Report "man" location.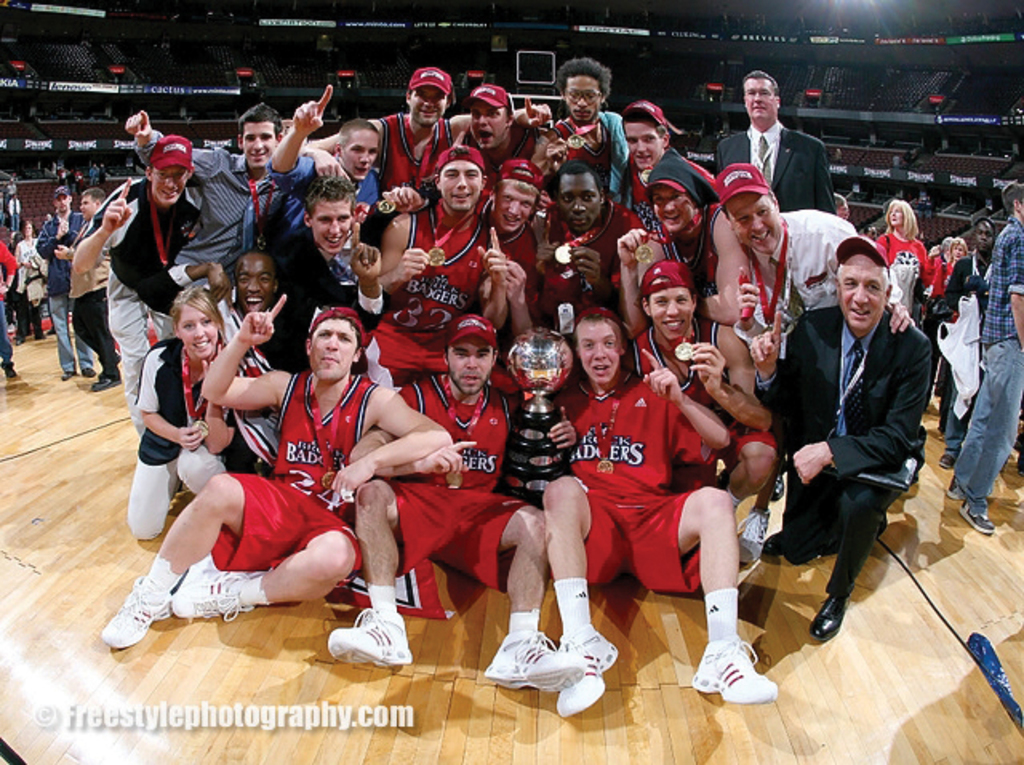
Report: [x1=946, y1=181, x2=1022, y2=539].
